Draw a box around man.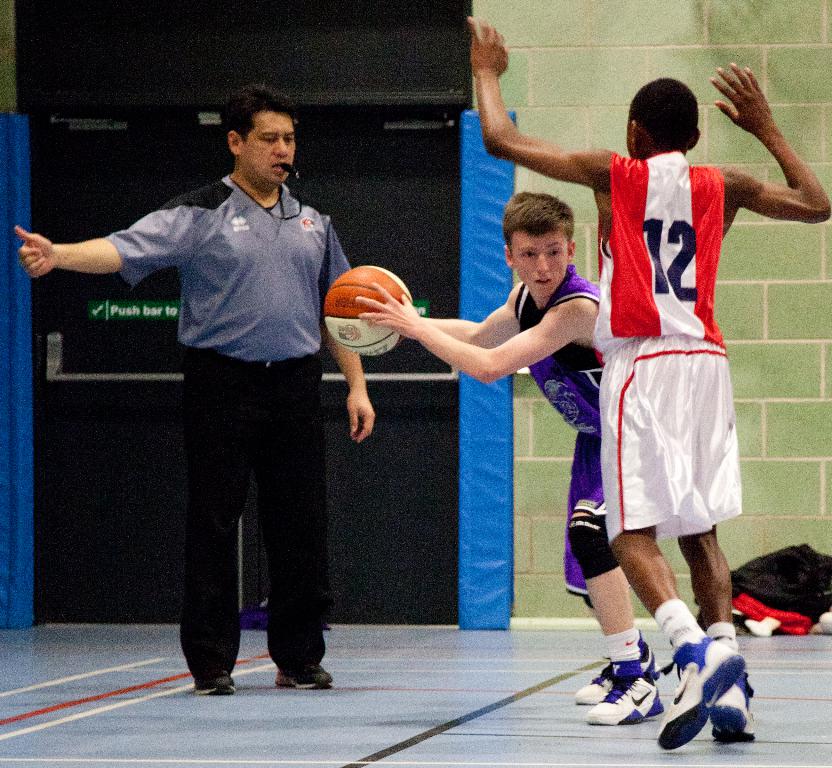
bbox=(461, 9, 831, 748).
